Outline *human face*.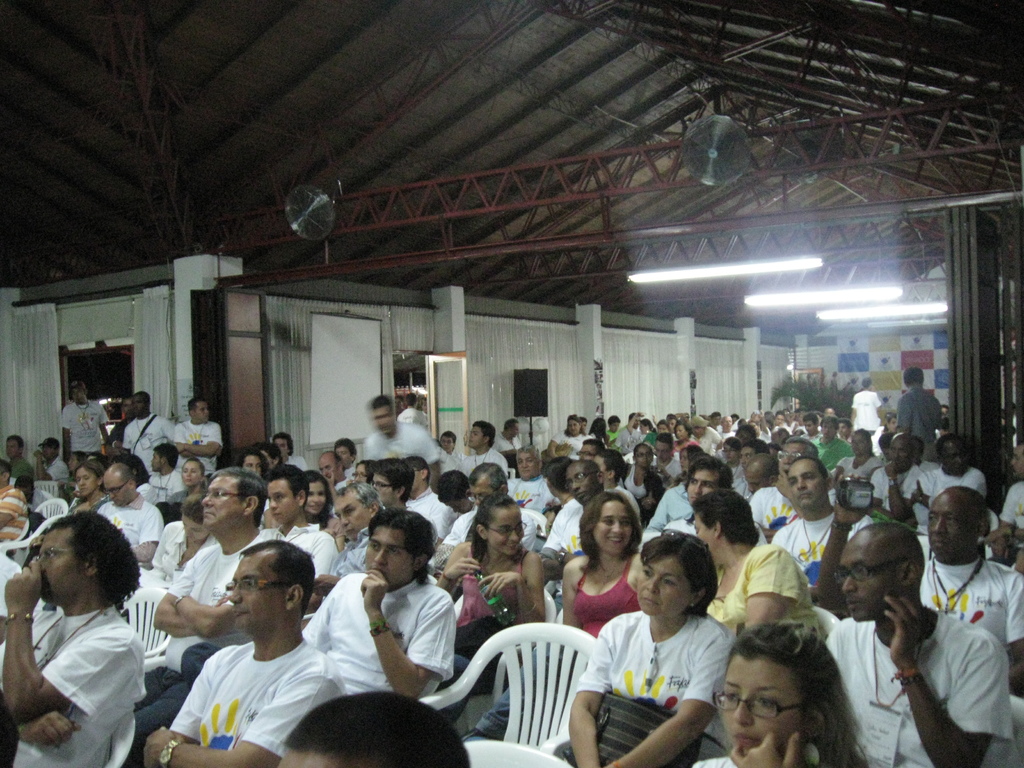
Outline: (697,511,718,557).
